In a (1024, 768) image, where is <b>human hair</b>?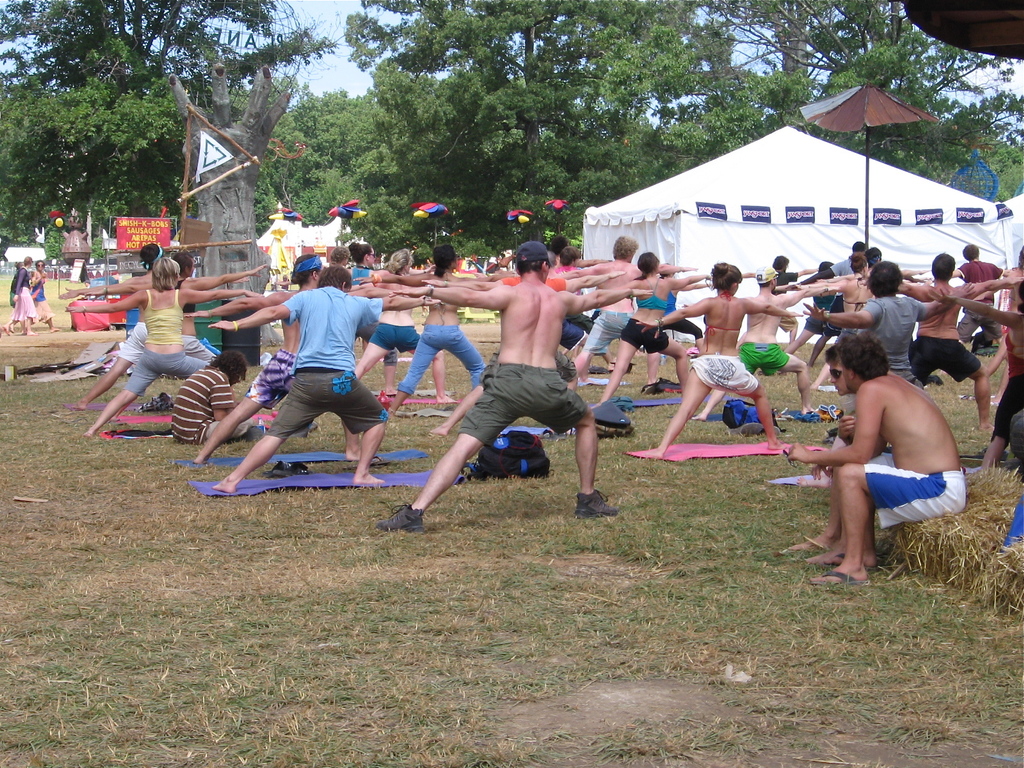
<region>634, 251, 660, 280</region>.
